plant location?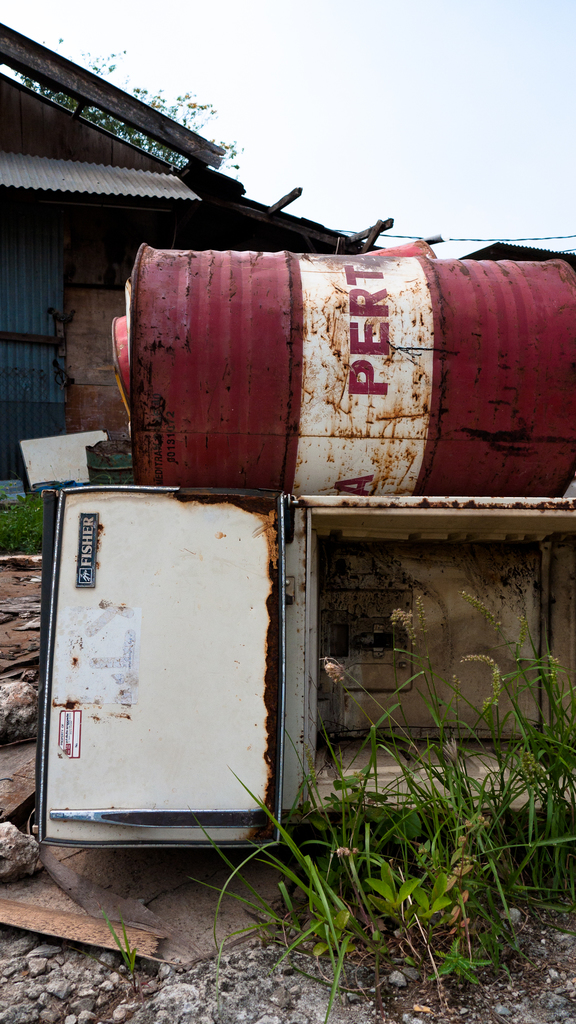
box(0, 487, 54, 547)
